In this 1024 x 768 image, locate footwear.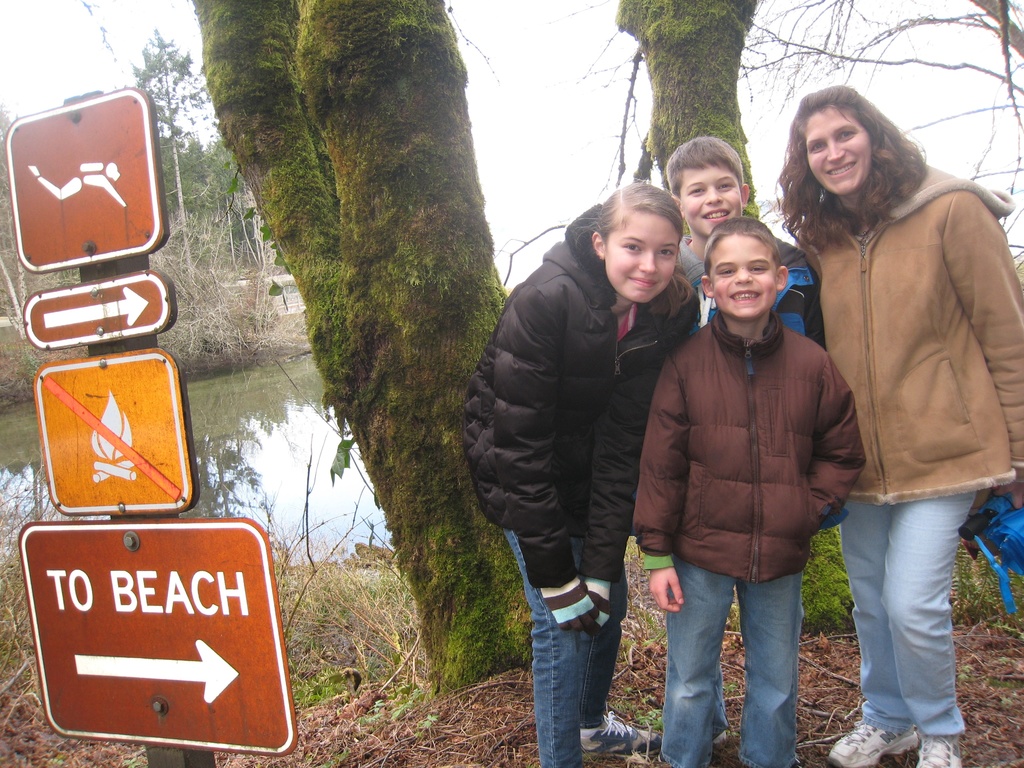
Bounding box: region(915, 736, 966, 767).
